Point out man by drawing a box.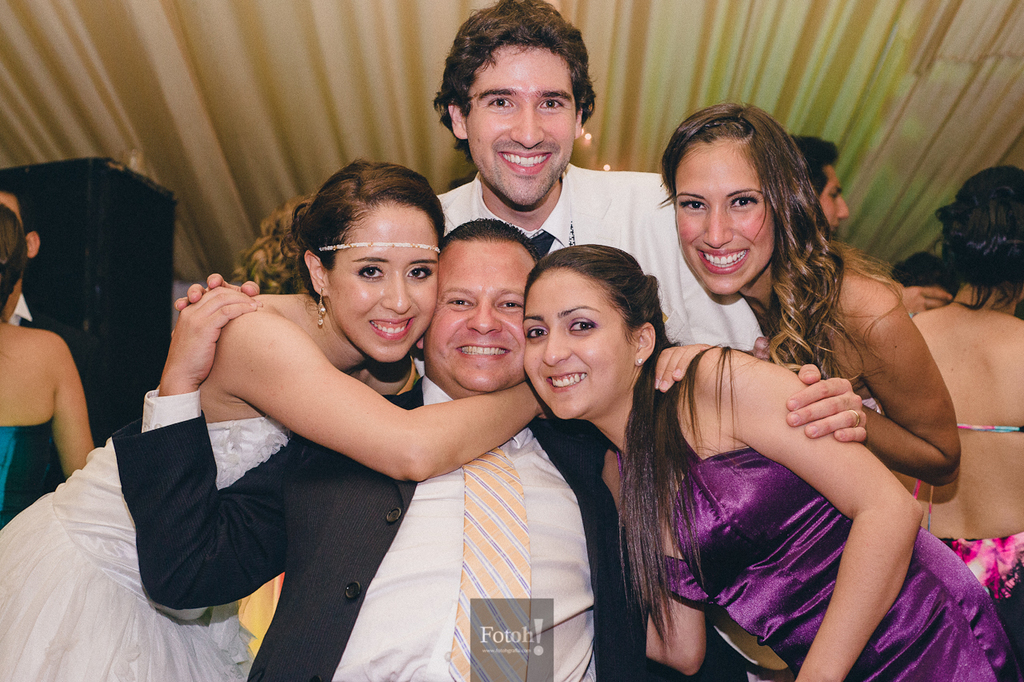
detection(112, 213, 748, 681).
